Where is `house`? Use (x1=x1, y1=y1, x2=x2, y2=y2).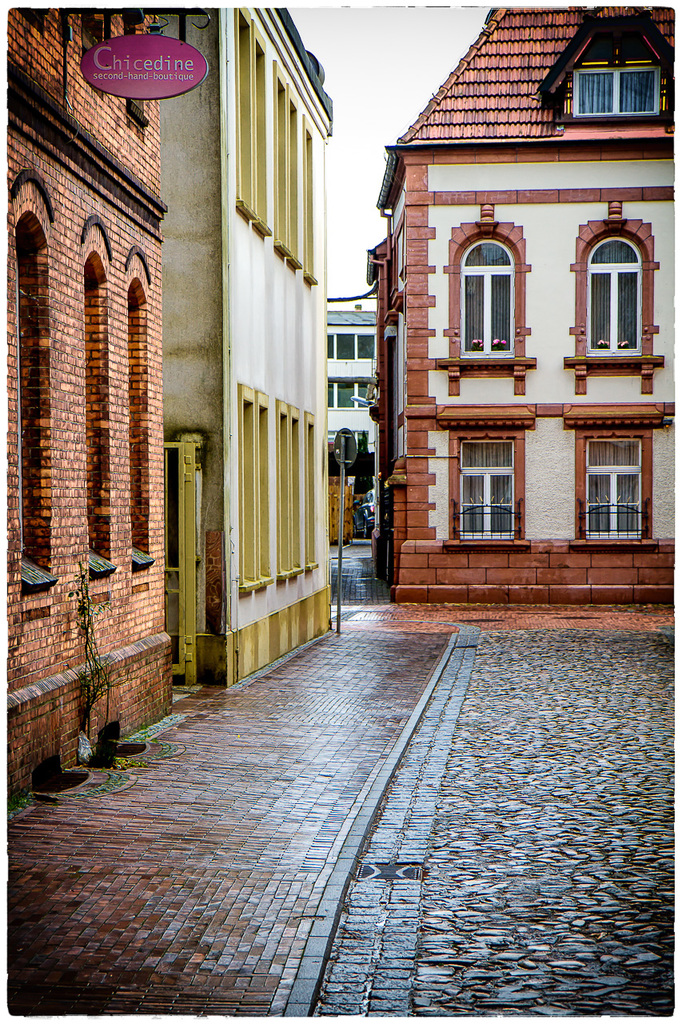
(x1=6, y1=6, x2=173, y2=801).
